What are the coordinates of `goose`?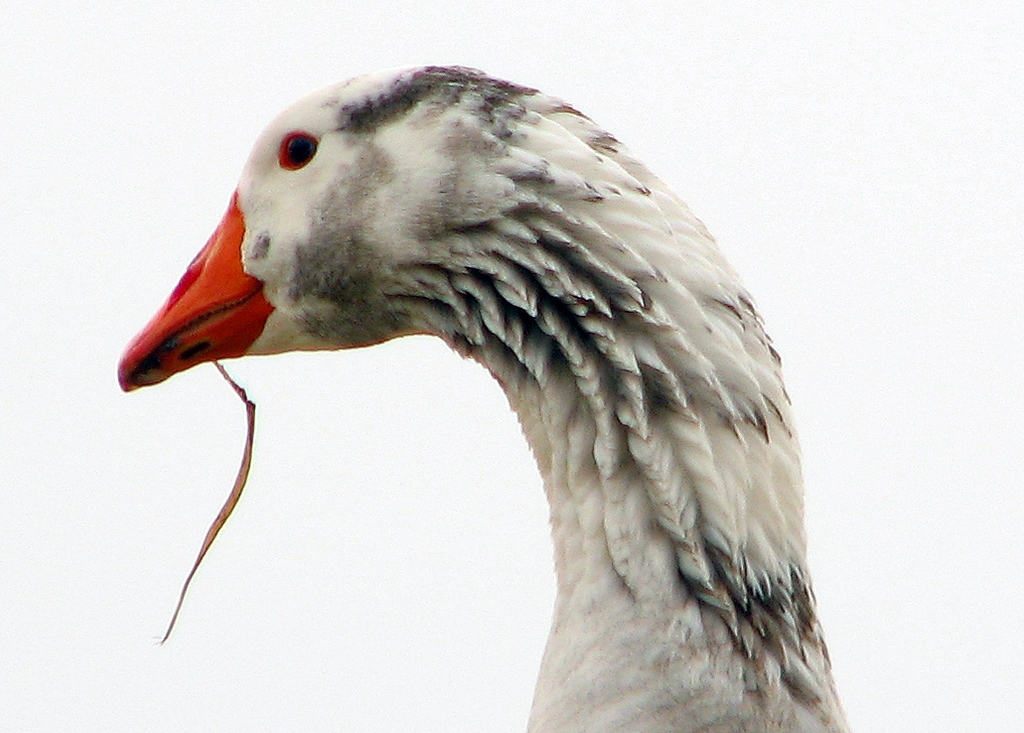
<box>116,60,839,729</box>.
